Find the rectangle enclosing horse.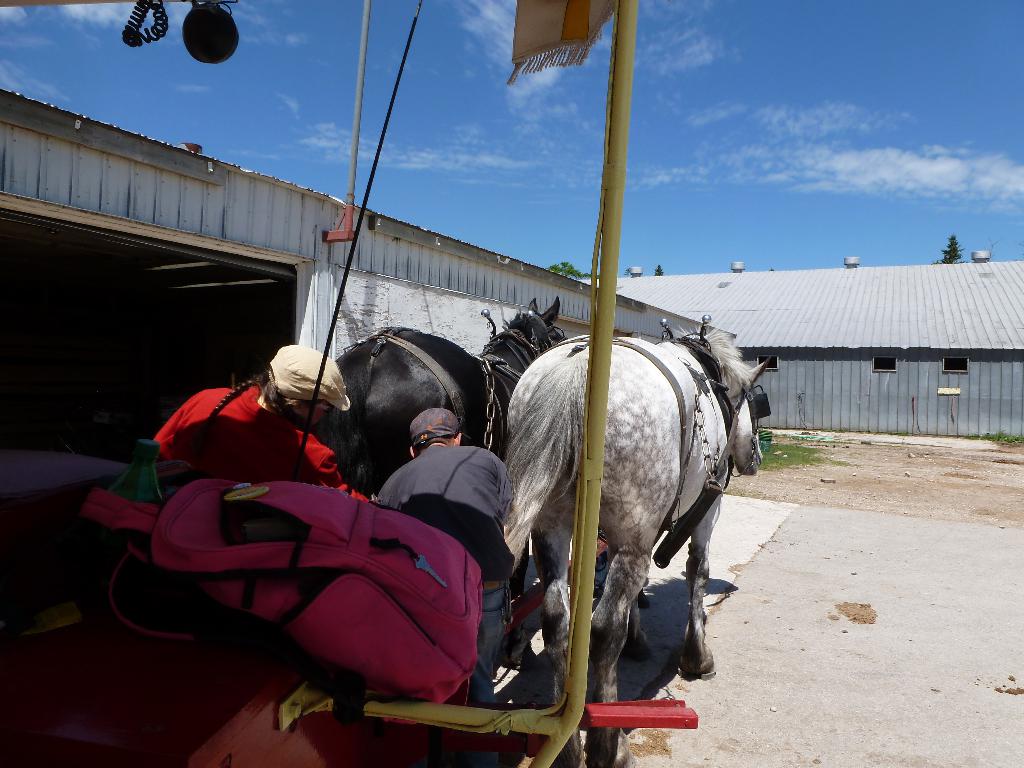
332,294,564,669.
